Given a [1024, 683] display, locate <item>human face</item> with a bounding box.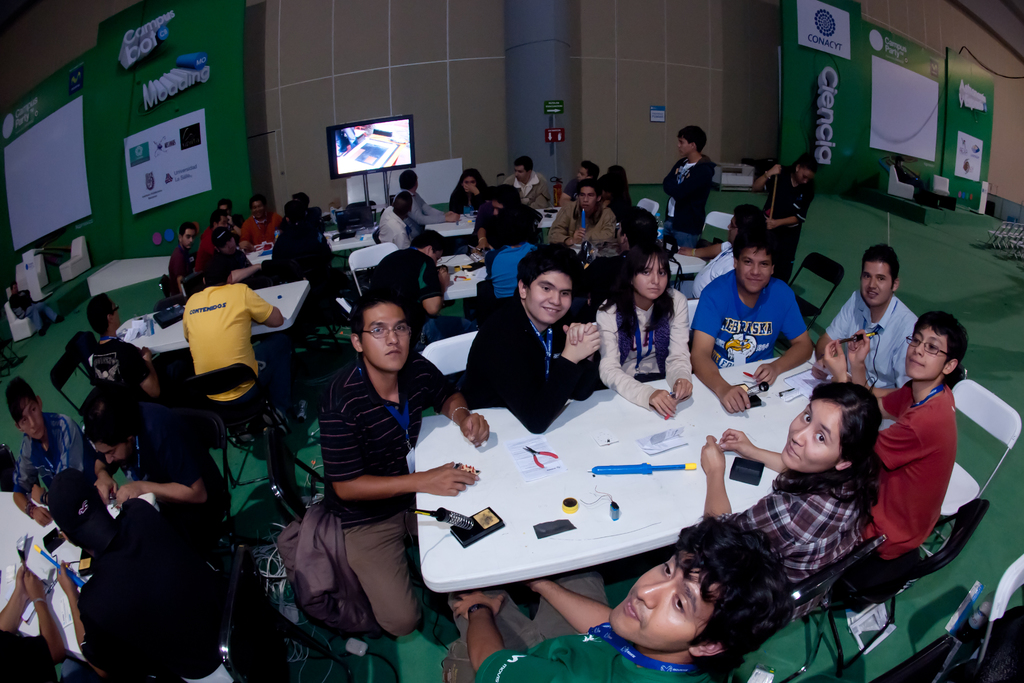
Located: [863,263,892,304].
